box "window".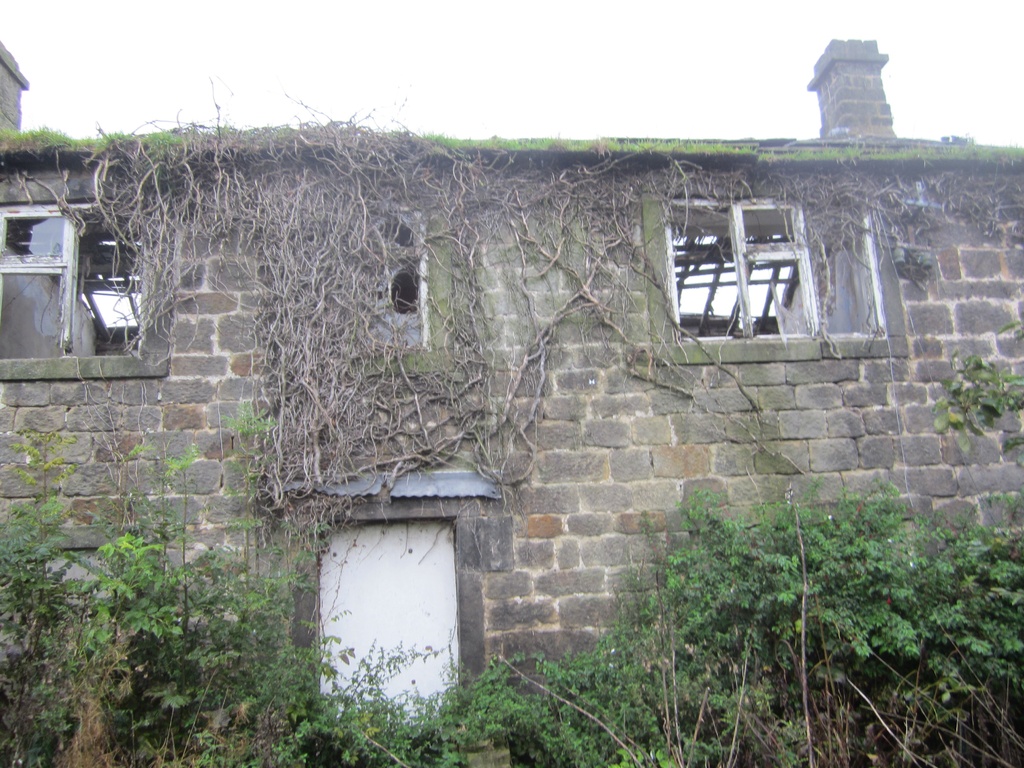
bbox=(655, 190, 892, 335).
